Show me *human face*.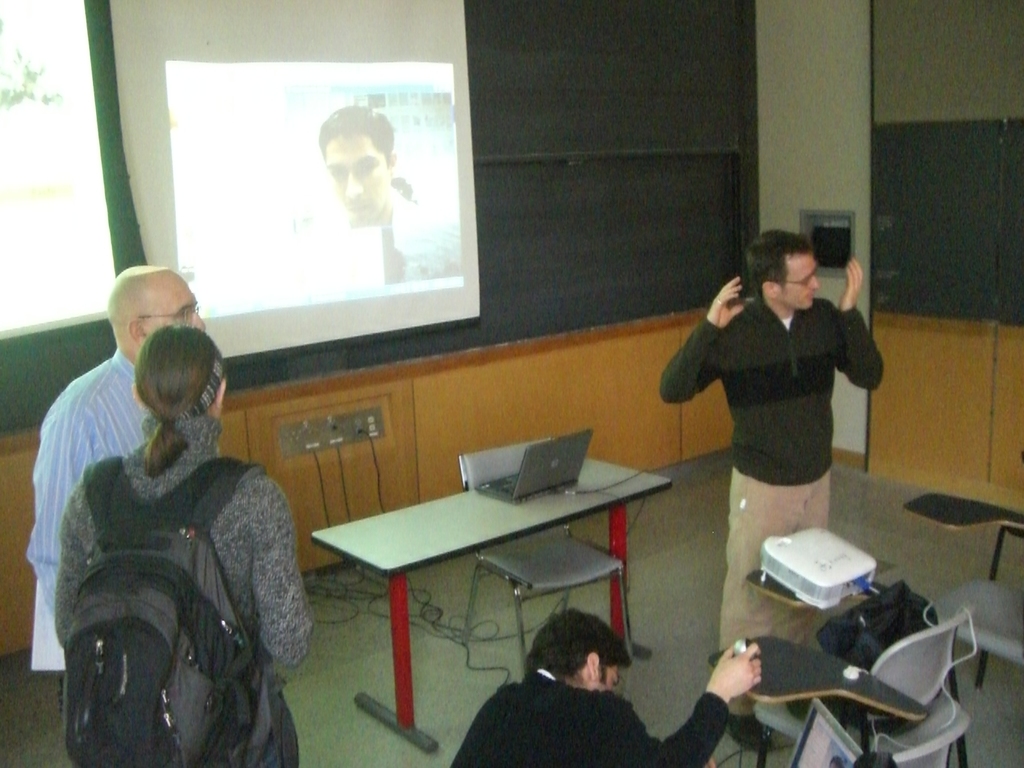
*human face* is here: 146, 278, 207, 333.
